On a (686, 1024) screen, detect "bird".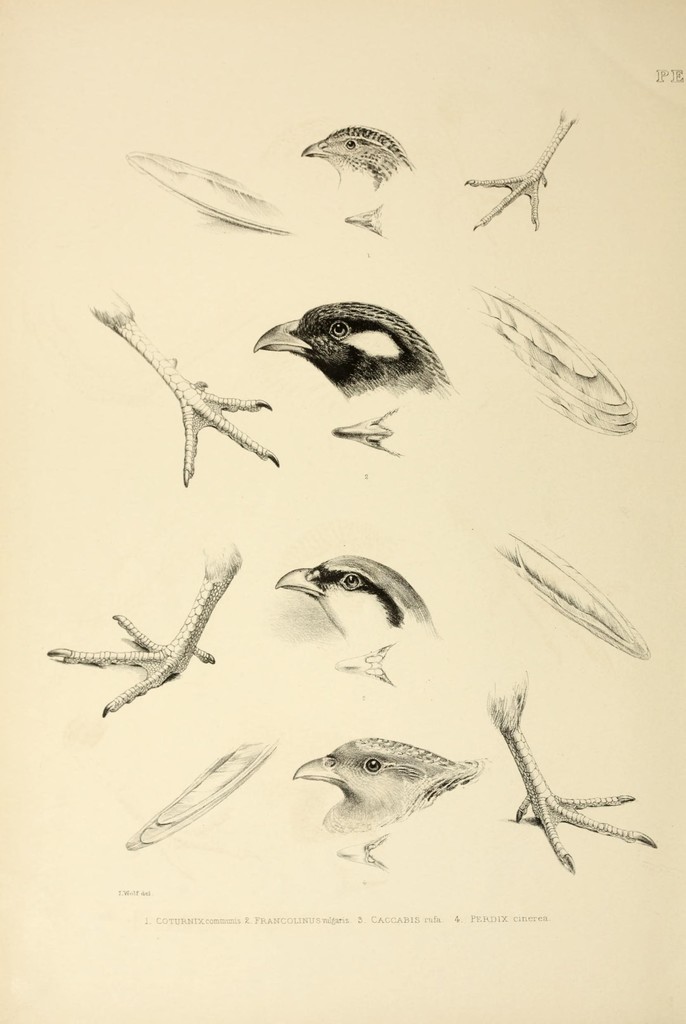
127/140/315/234.
